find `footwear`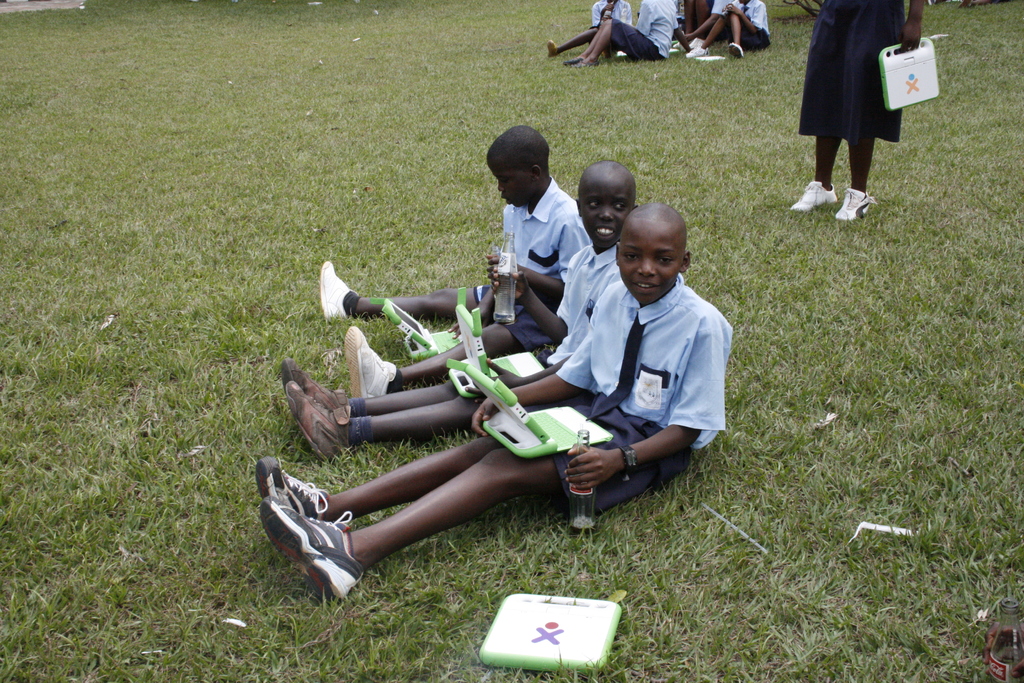
278/357/348/409
